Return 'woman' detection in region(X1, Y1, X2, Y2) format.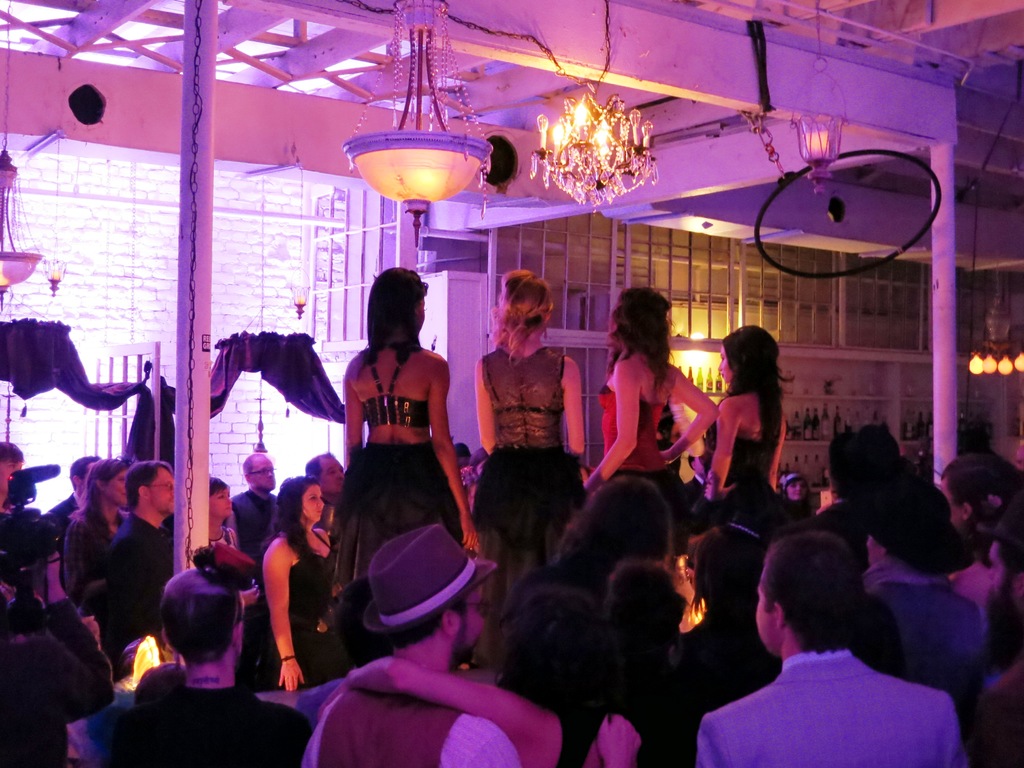
region(705, 324, 803, 559).
